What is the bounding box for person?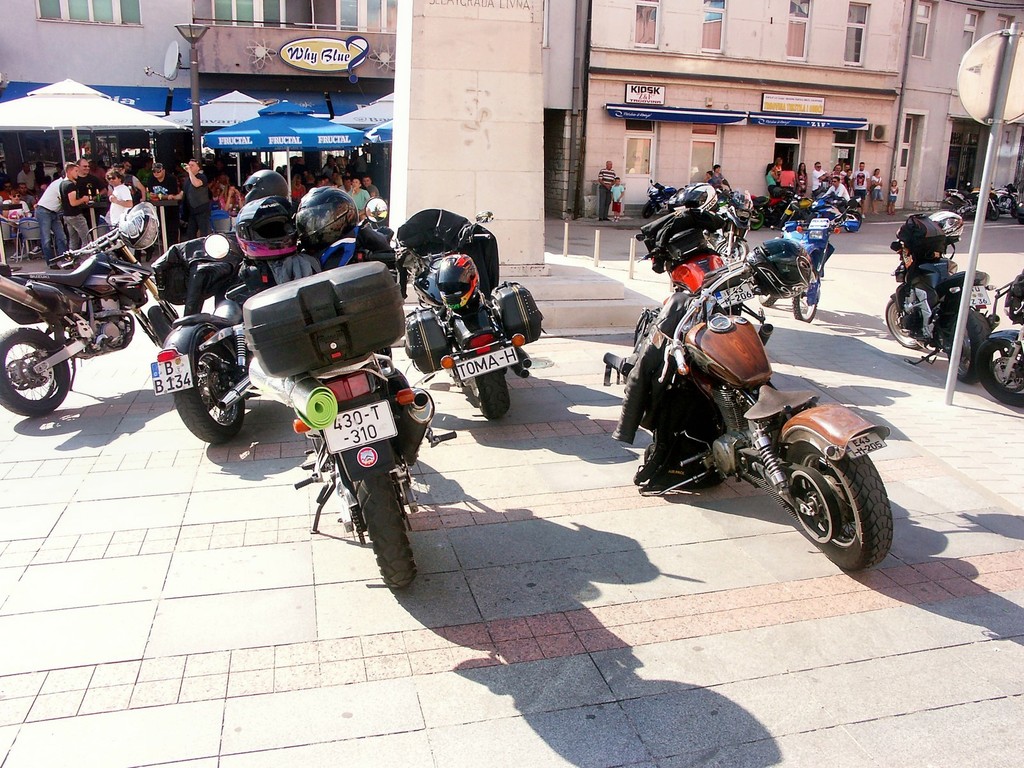
<box>335,159,347,175</box>.
